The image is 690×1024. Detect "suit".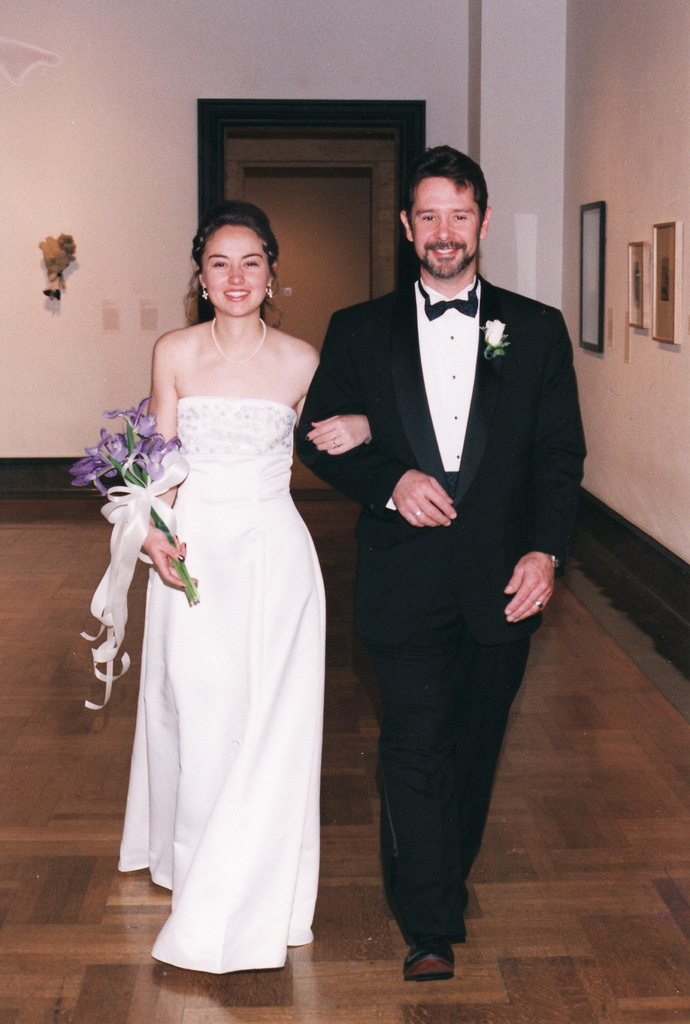
Detection: <box>296,281,587,939</box>.
